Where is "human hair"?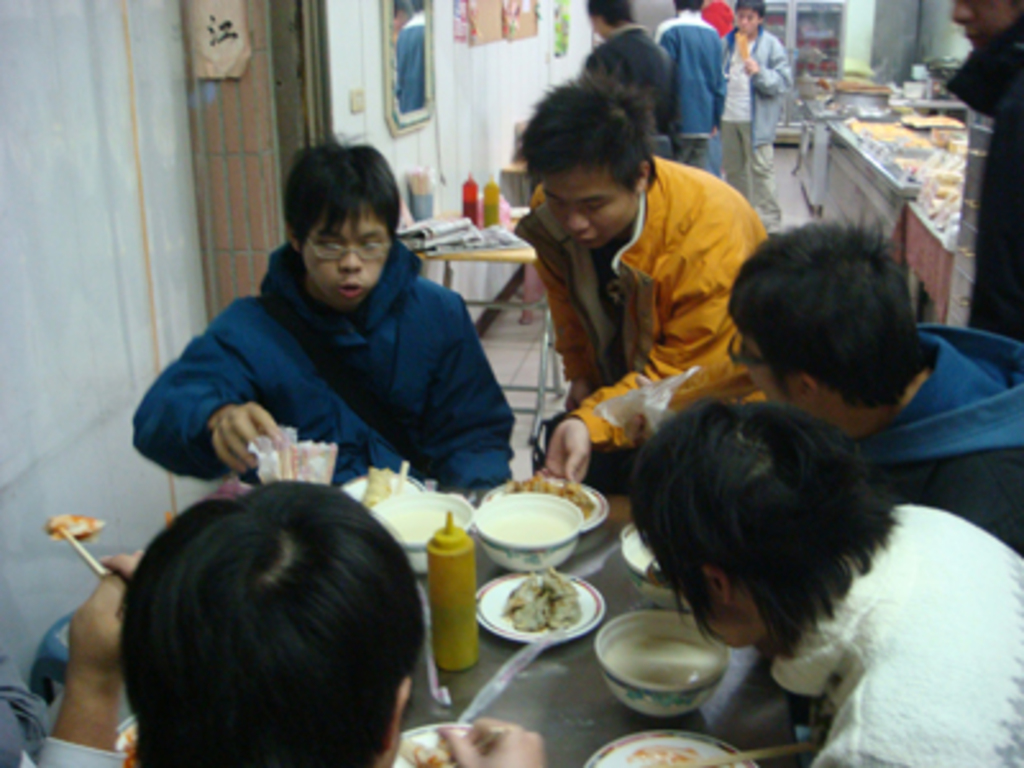
l=732, t=0, r=768, b=26.
